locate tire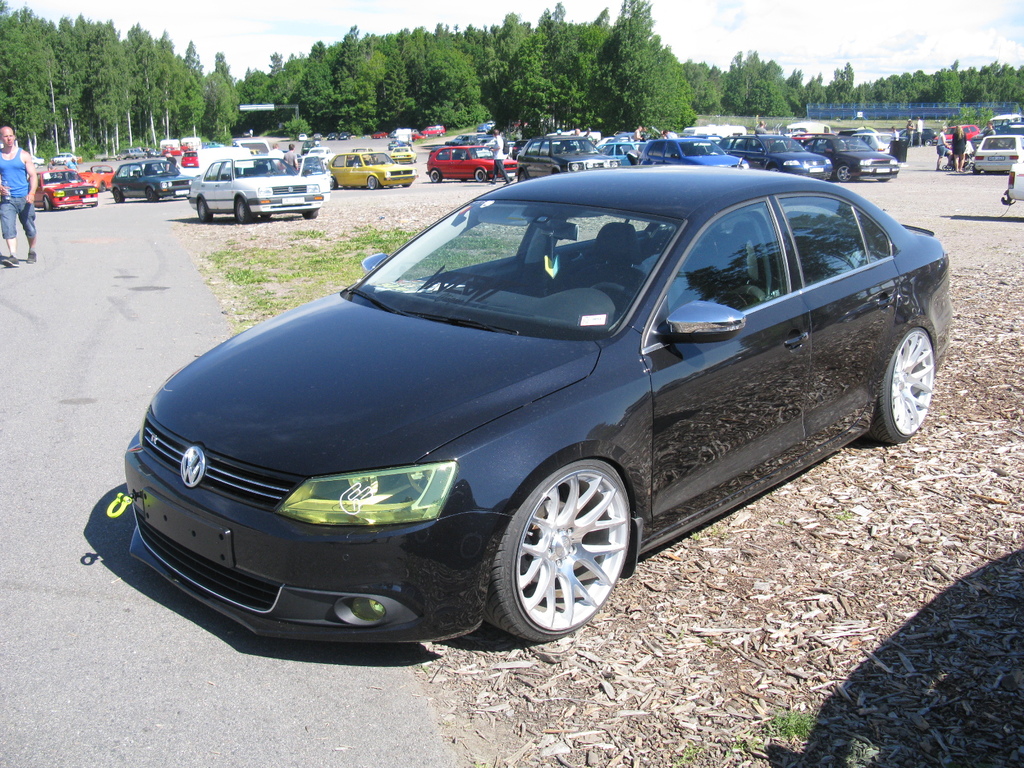
select_region(93, 198, 100, 209)
